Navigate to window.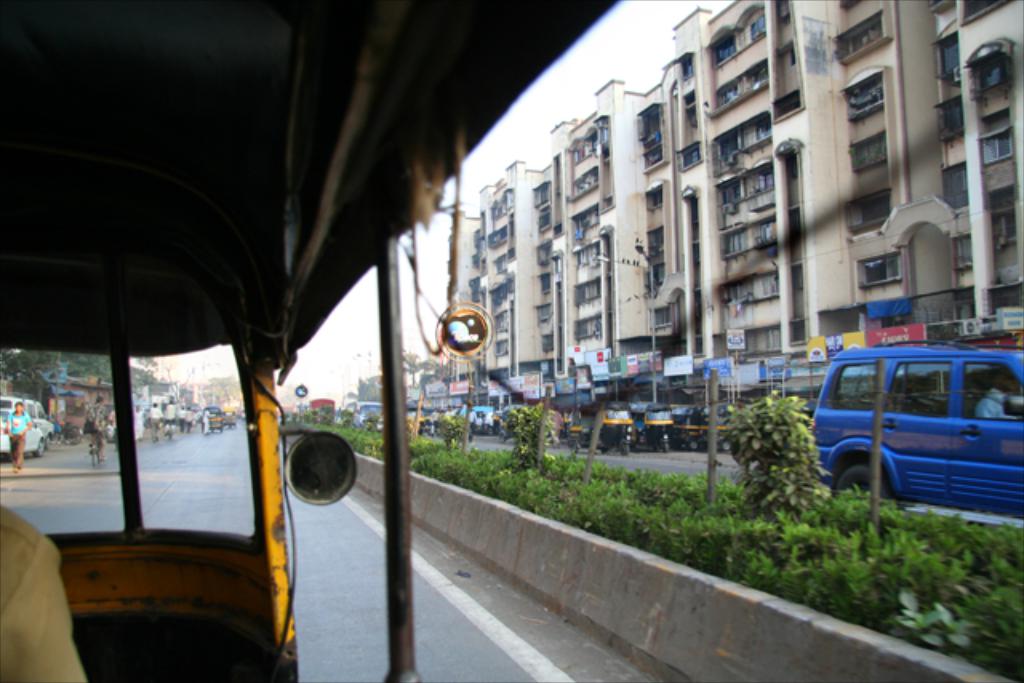
Navigation target: {"x1": 725, "y1": 282, "x2": 742, "y2": 304}.
